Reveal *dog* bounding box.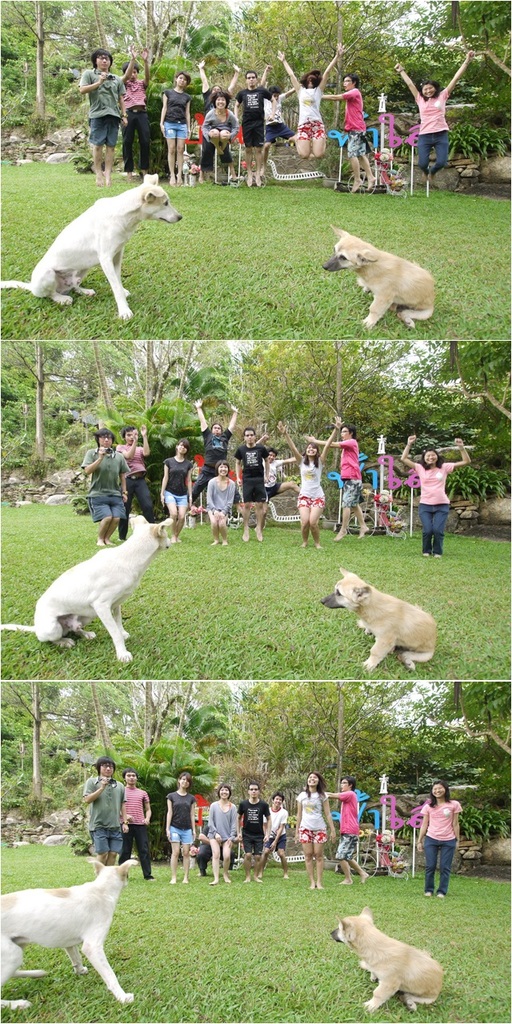
Revealed: <box>0,515,174,659</box>.
